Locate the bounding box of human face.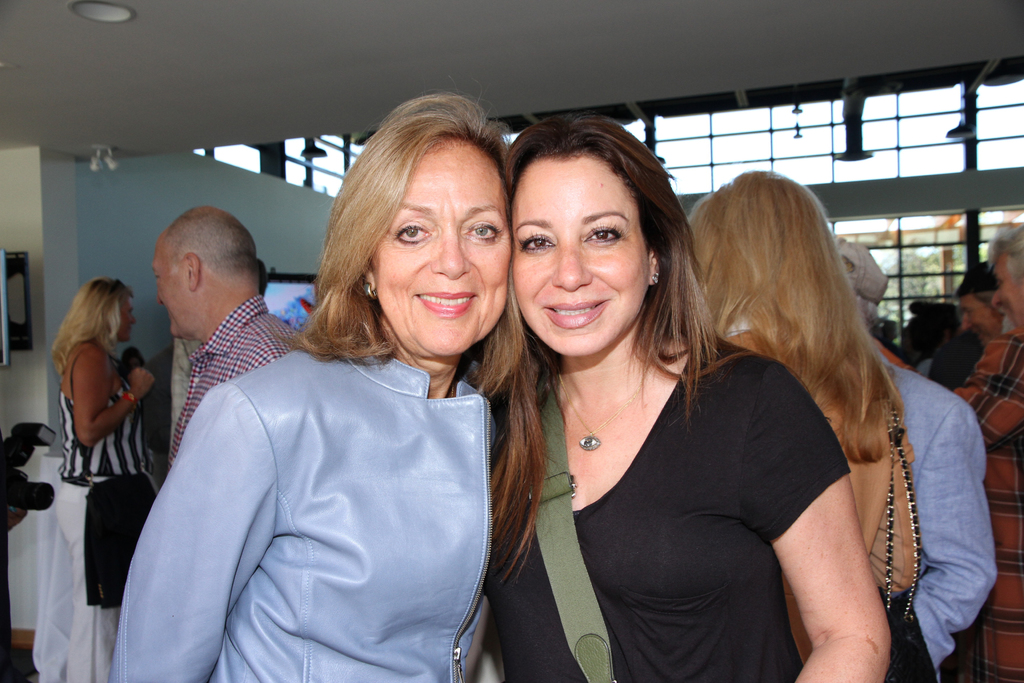
Bounding box: 510,152,648,357.
